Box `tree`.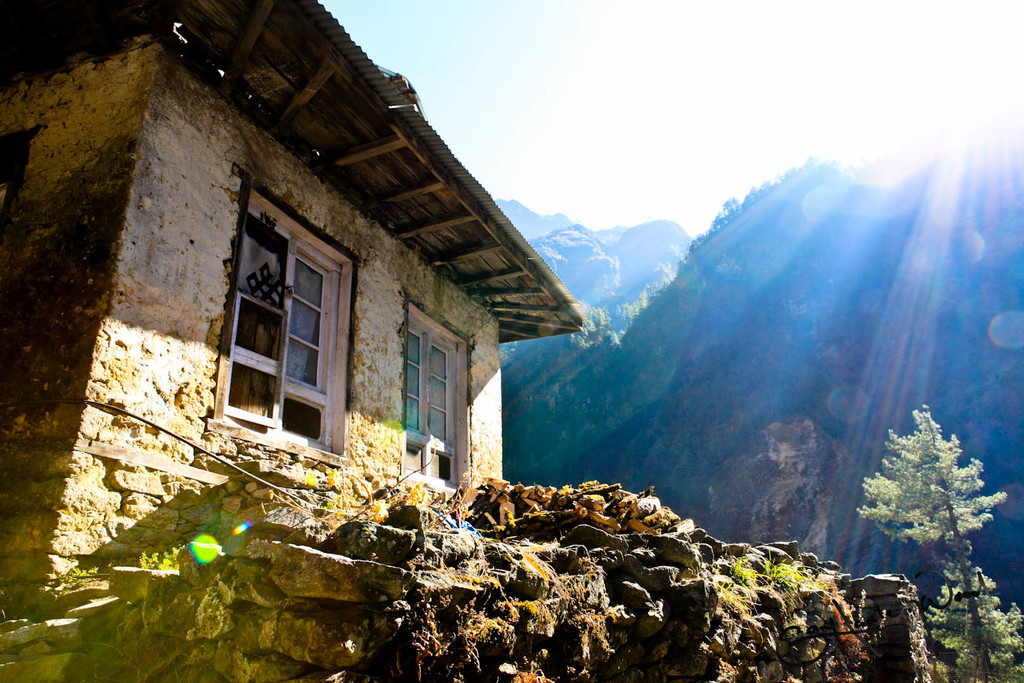
select_region(871, 397, 998, 596).
